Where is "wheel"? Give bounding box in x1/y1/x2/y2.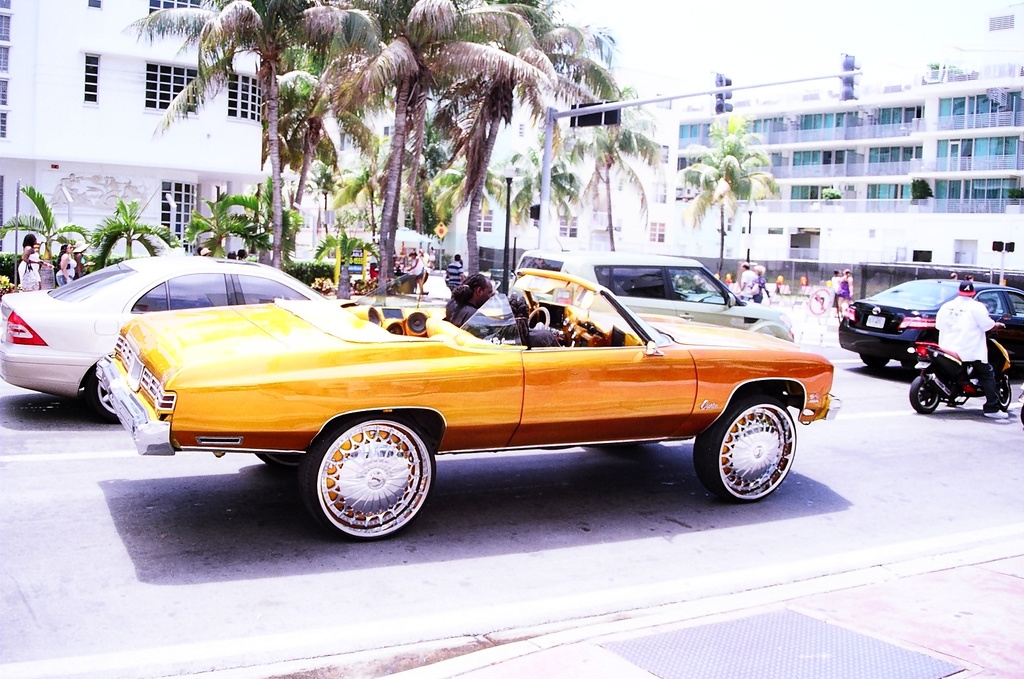
250/452/297/473.
